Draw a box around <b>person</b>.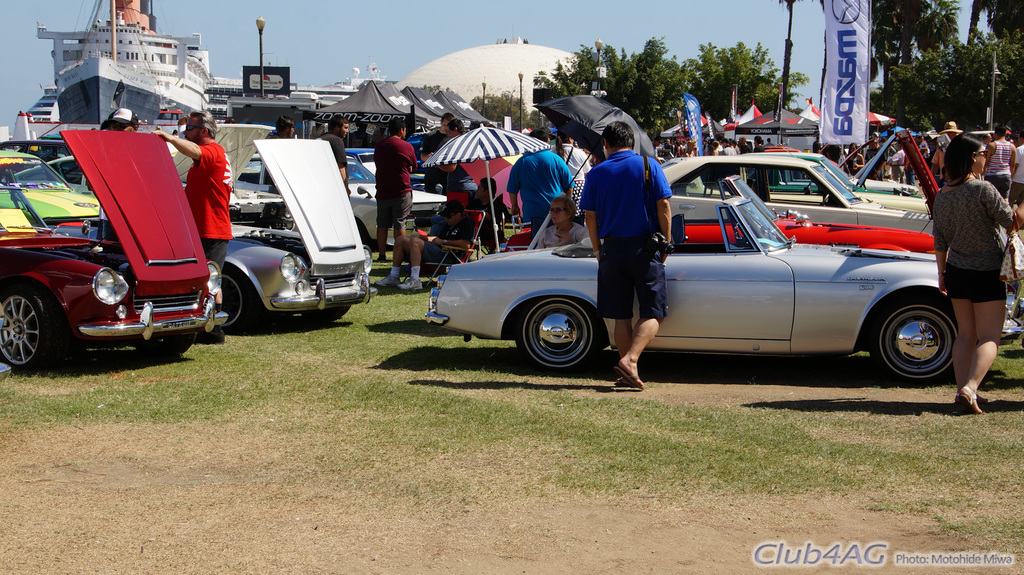
(934,134,1013,411).
